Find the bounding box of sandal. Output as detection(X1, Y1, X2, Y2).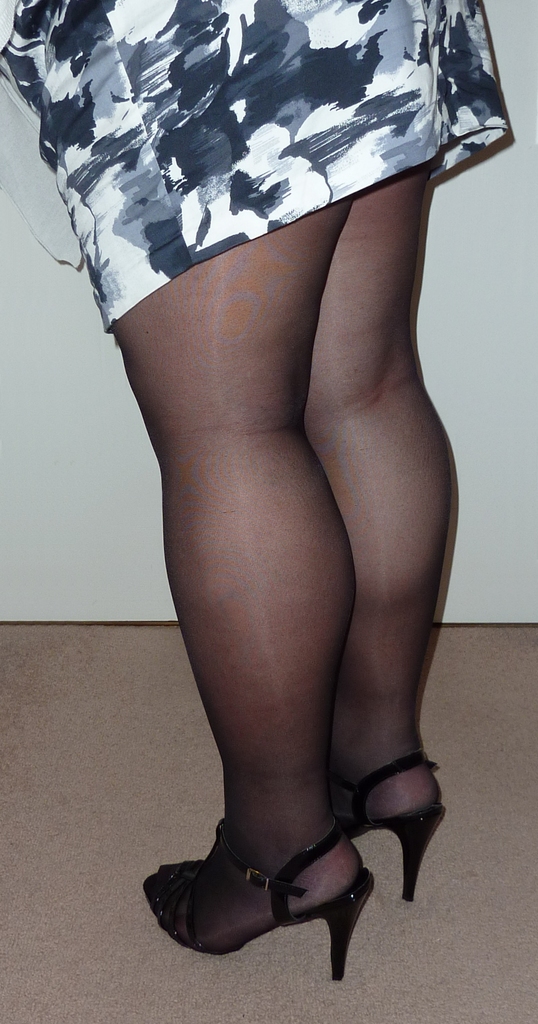
detection(165, 755, 415, 973).
